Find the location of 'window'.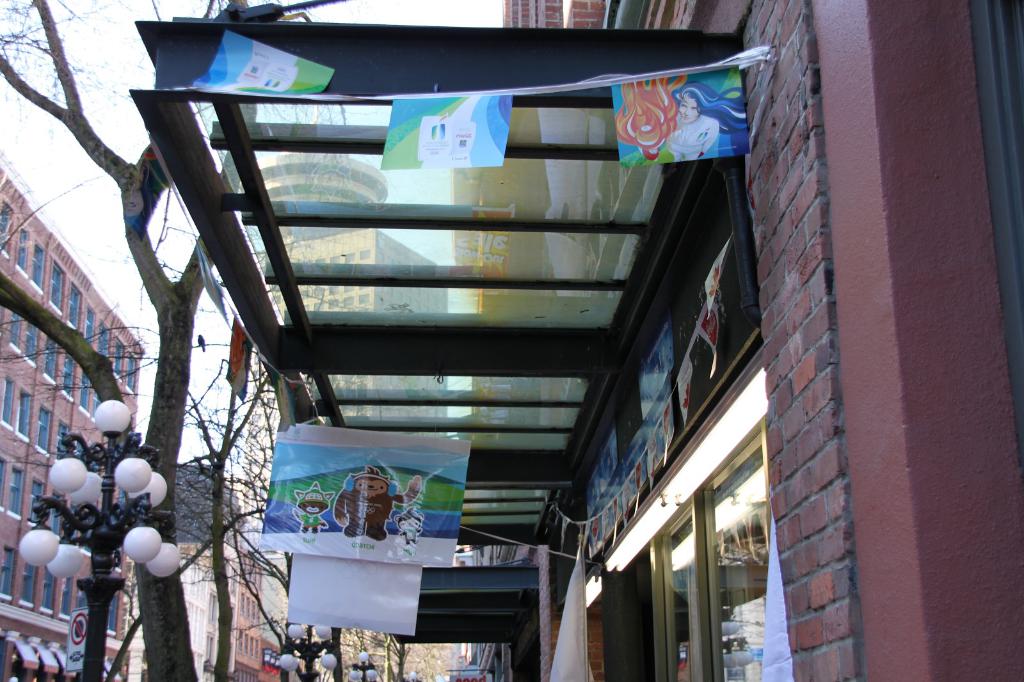
Location: pyautogui.locateOnScreen(0, 457, 6, 495).
